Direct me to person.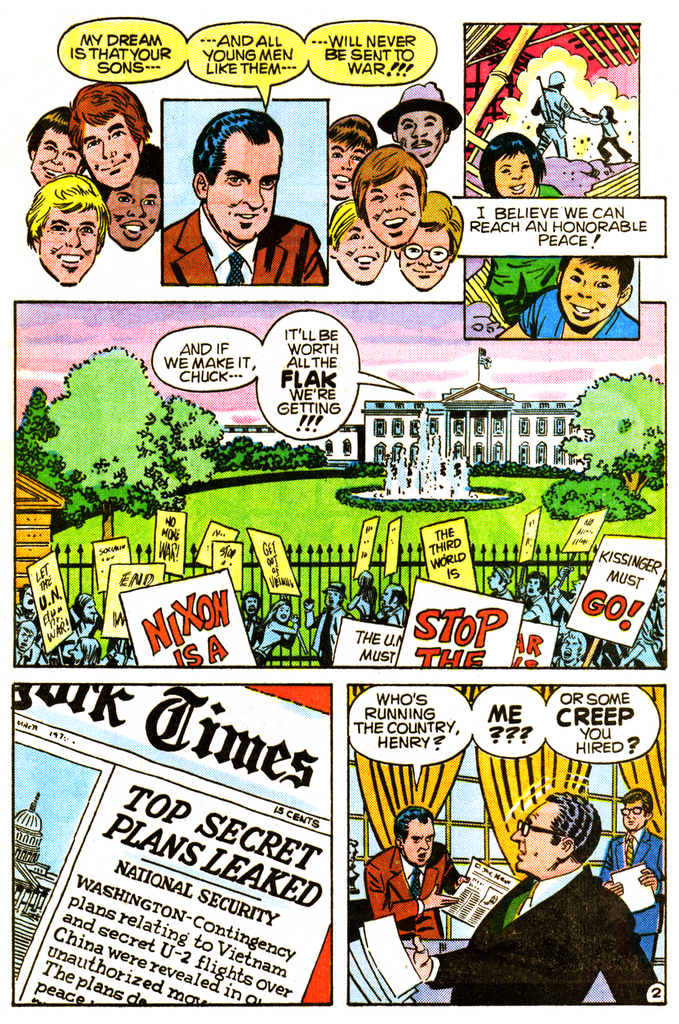
Direction: x1=348, y1=141, x2=429, y2=243.
